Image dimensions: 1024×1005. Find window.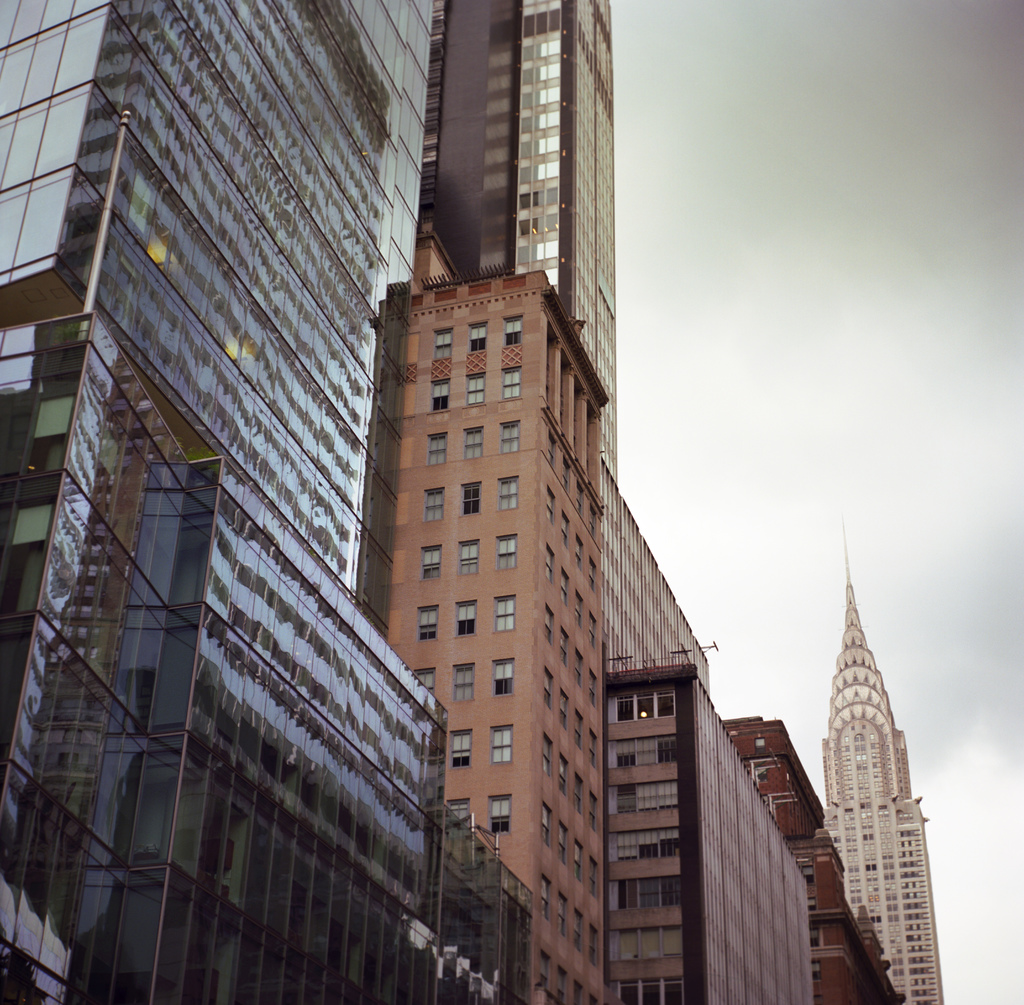
[569, 535, 581, 569].
